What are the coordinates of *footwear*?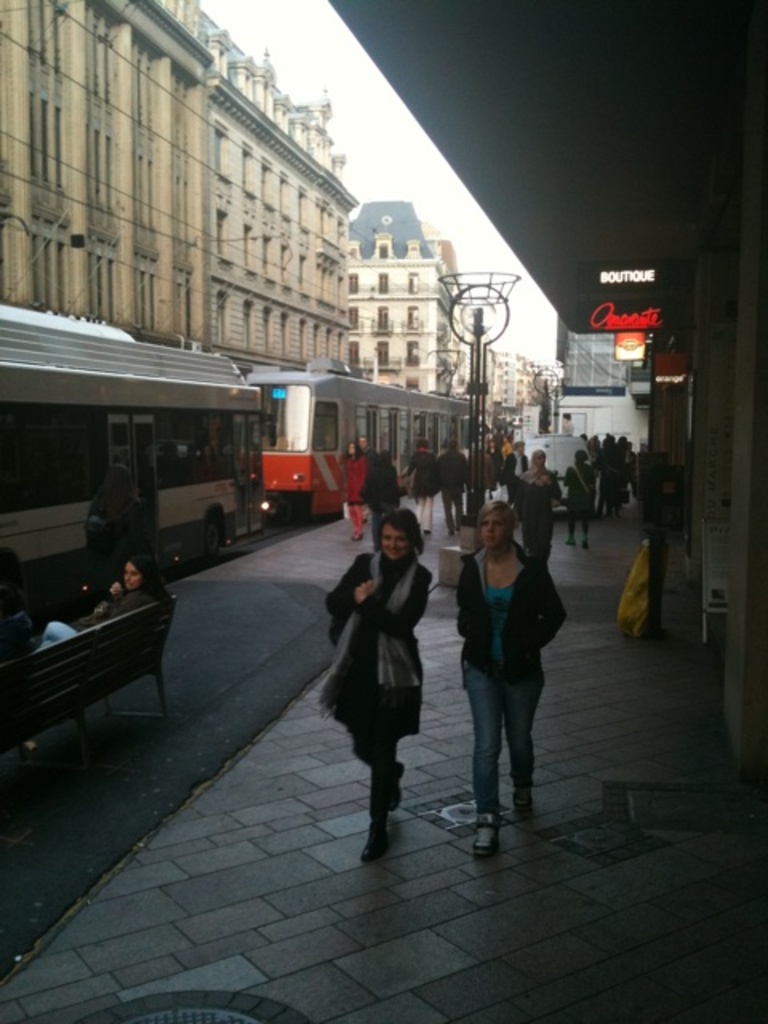
Rect(474, 814, 502, 856).
